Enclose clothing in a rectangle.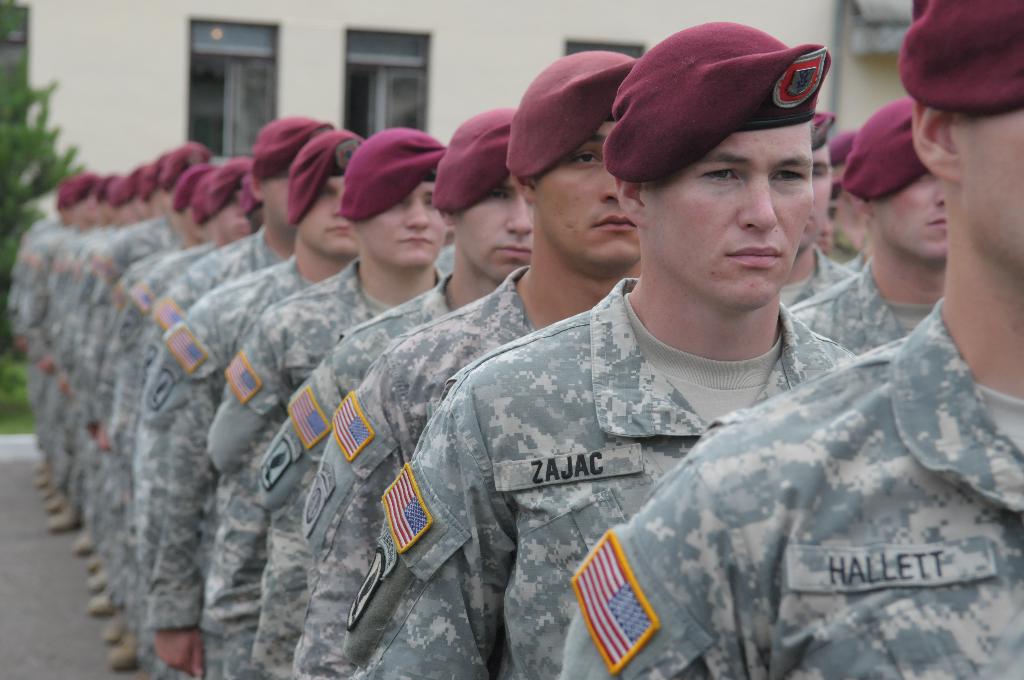
[left=201, top=161, right=251, bottom=219].
